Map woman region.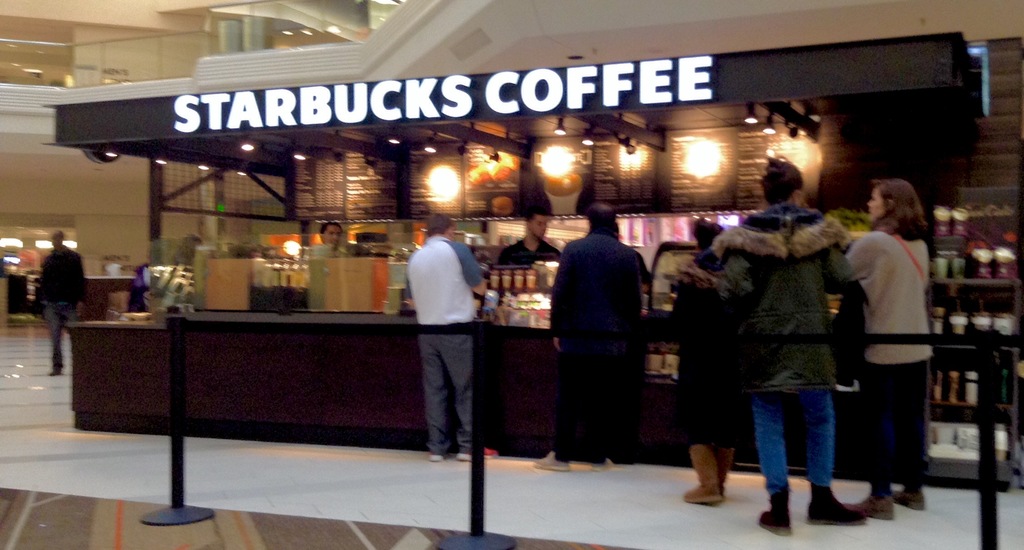
Mapped to left=723, top=154, right=860, bottom=540.
